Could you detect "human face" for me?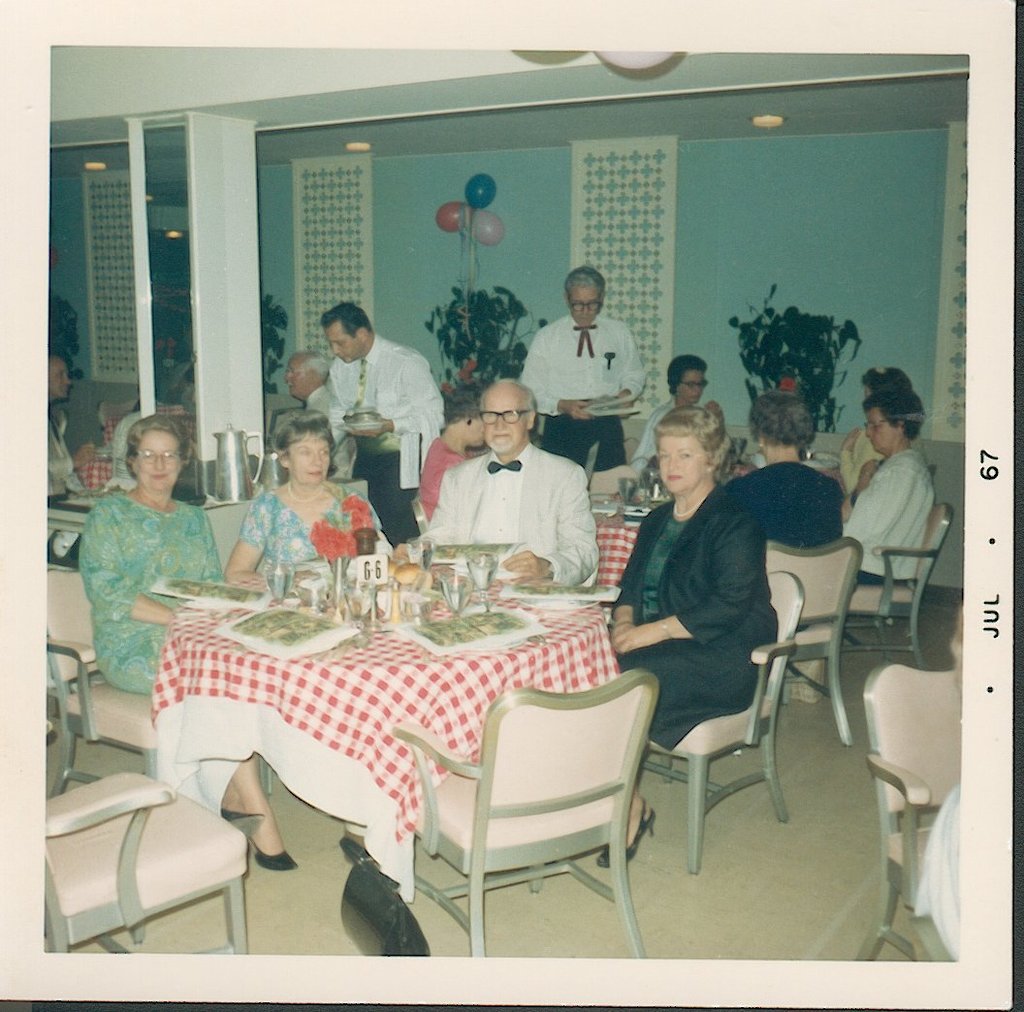
Detection result: 327,319,368,364.
